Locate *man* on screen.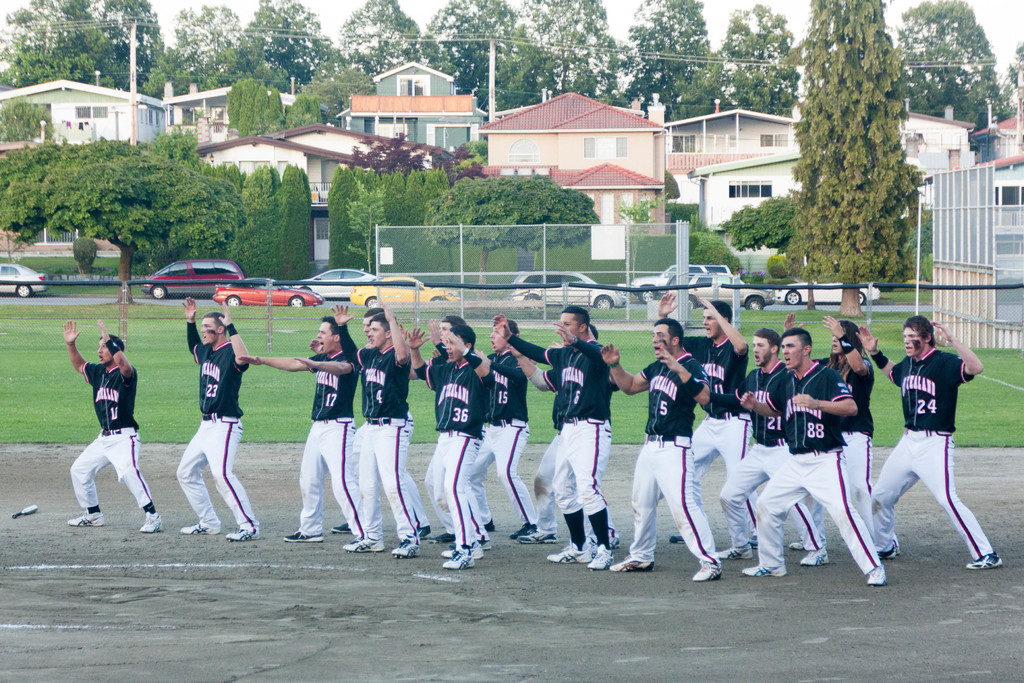
On screen at {"x1": 606, "y1": 322, "x2": 721, "y2": 574}.
